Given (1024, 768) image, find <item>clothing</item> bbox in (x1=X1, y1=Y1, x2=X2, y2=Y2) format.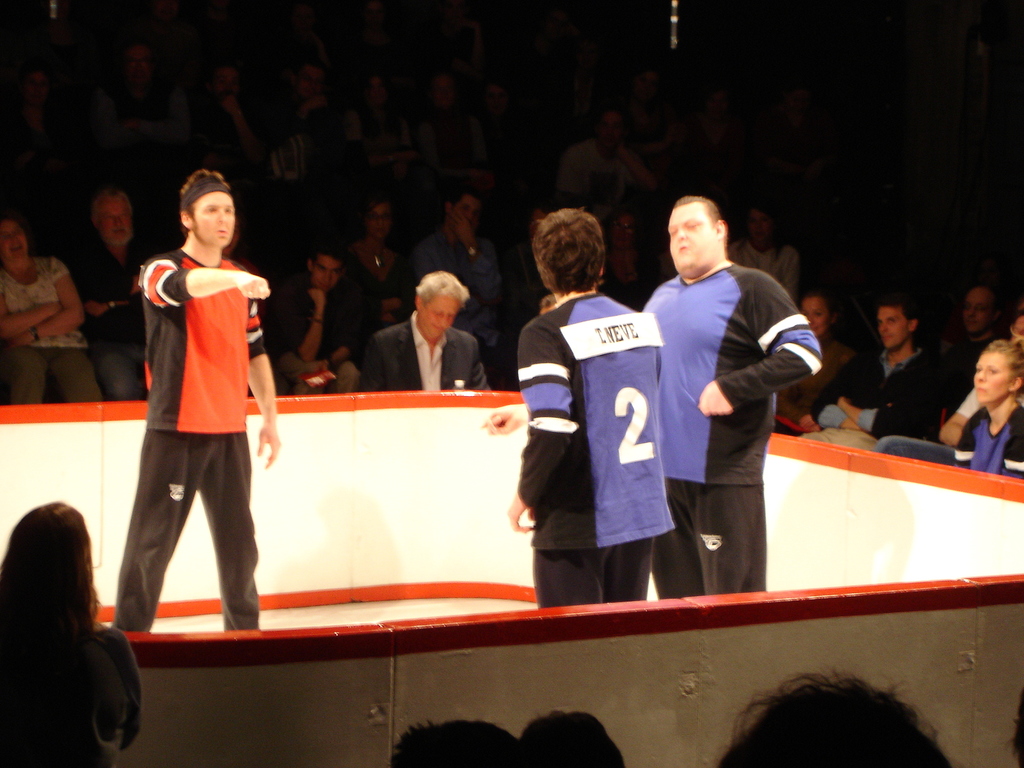
(x1=945, y1=403, x2=1023, y2=481).
